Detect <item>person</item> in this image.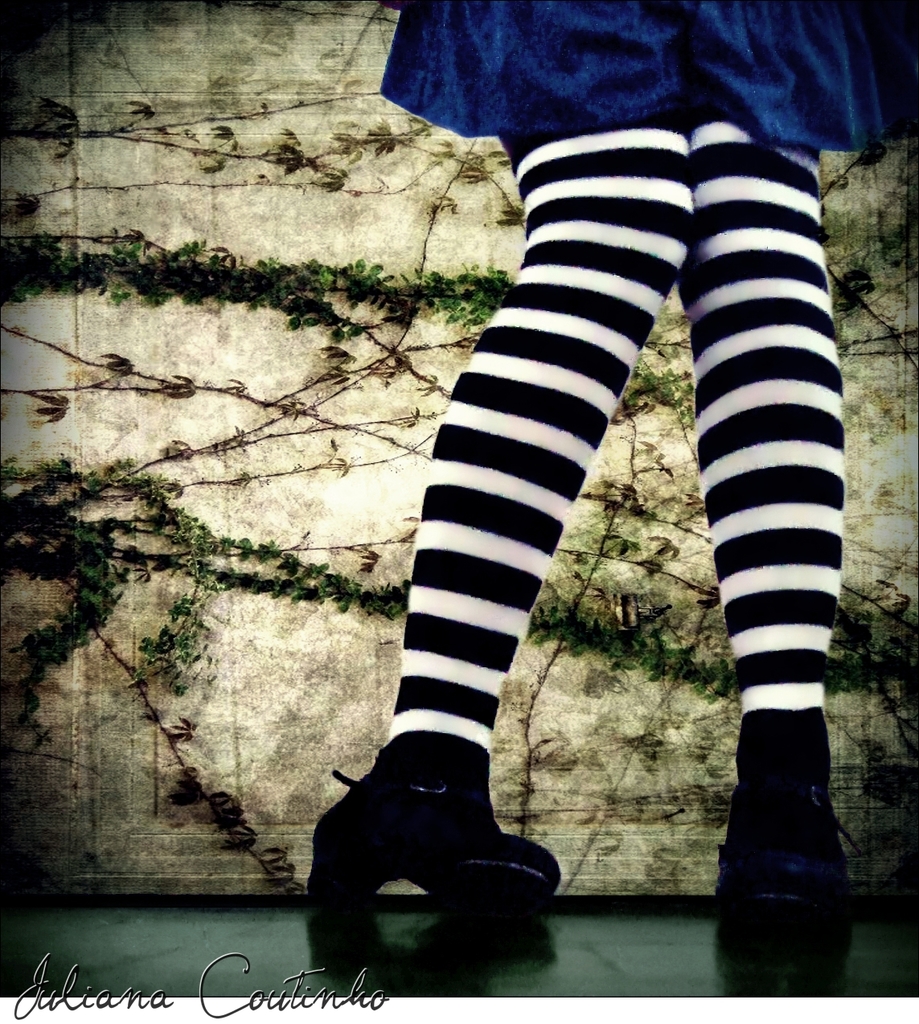
Detection: region(255, 41, 892, 907).
